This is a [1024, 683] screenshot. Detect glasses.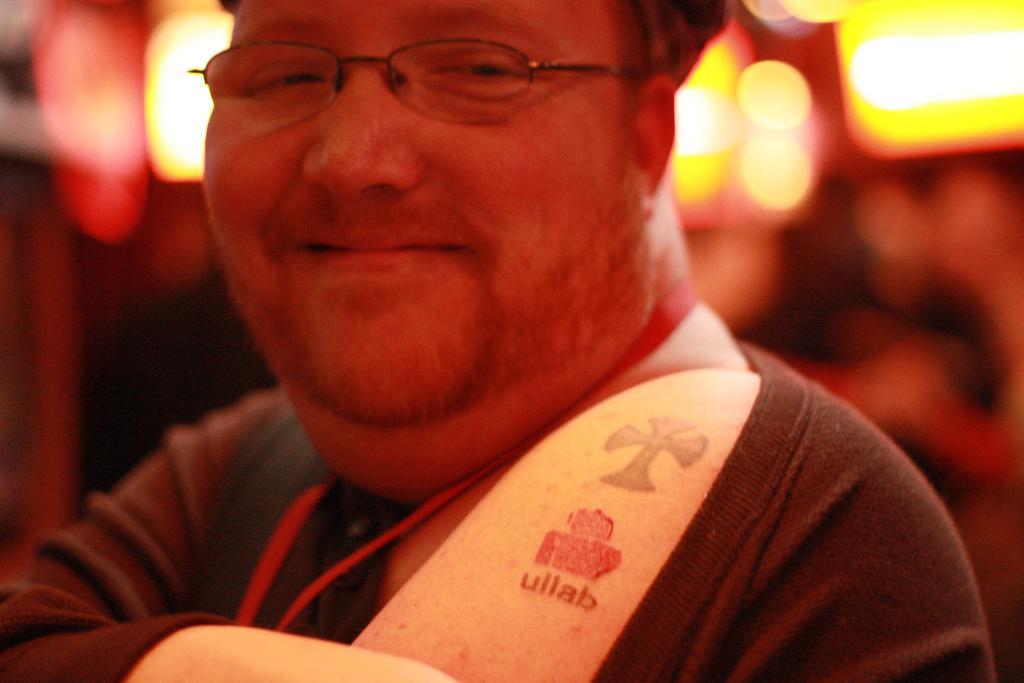
bbox=[180, 38, 648, 164].
